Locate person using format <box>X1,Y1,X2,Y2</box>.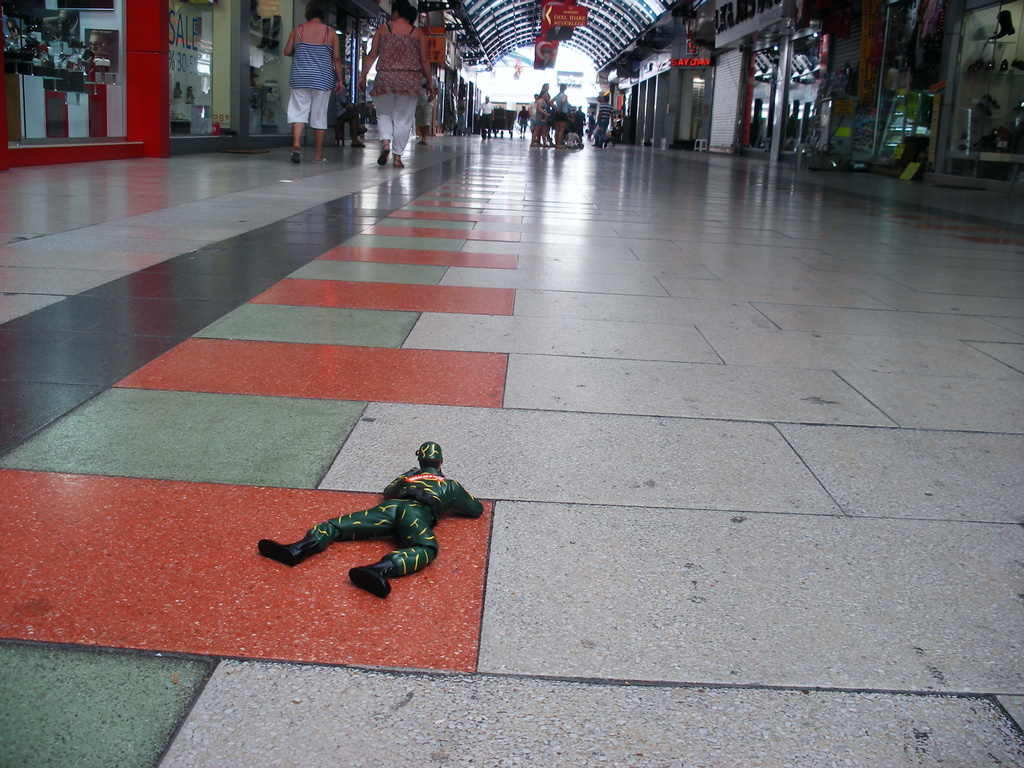
<box>269,433,468,602</box>.
